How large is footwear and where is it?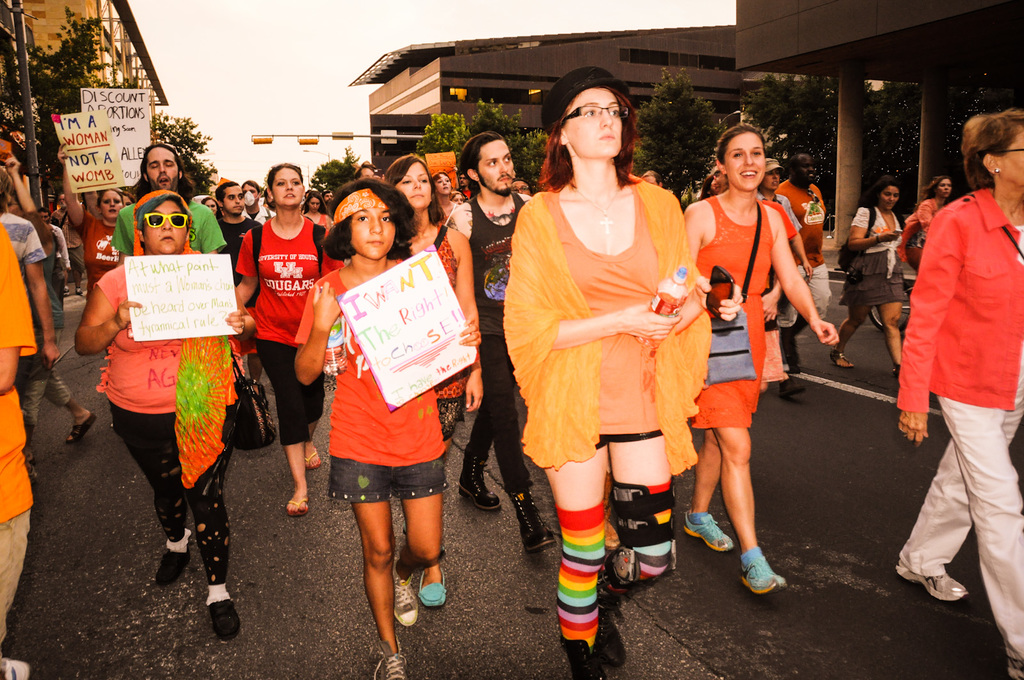
Bounding box: bbox=[732, 543, 796, 610].
